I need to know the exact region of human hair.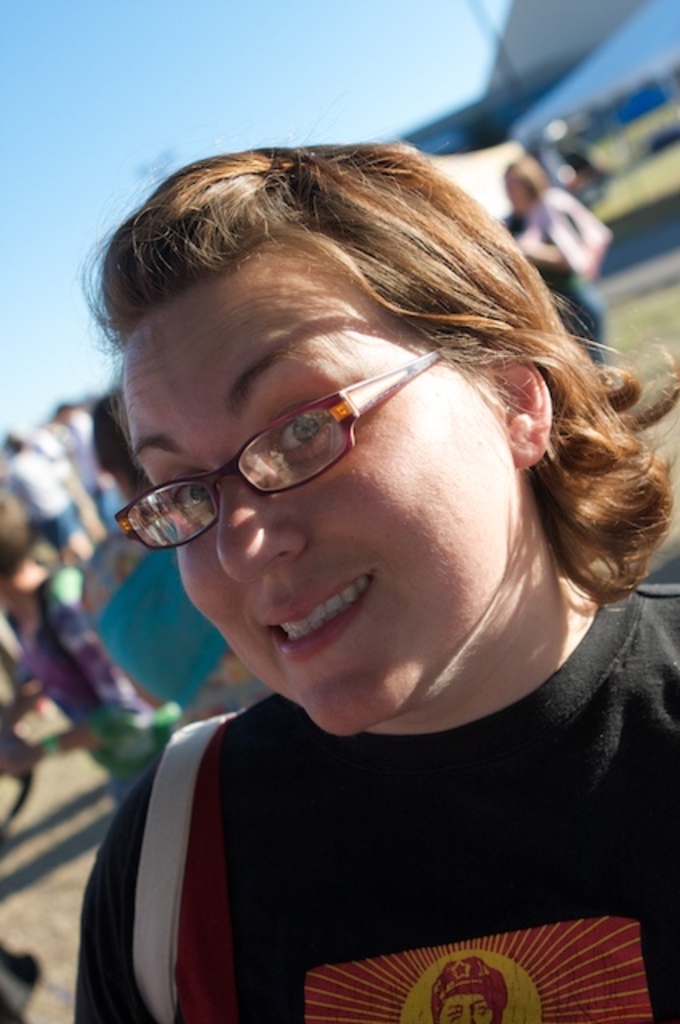
Region: crop(0, 490, 29, 573).
